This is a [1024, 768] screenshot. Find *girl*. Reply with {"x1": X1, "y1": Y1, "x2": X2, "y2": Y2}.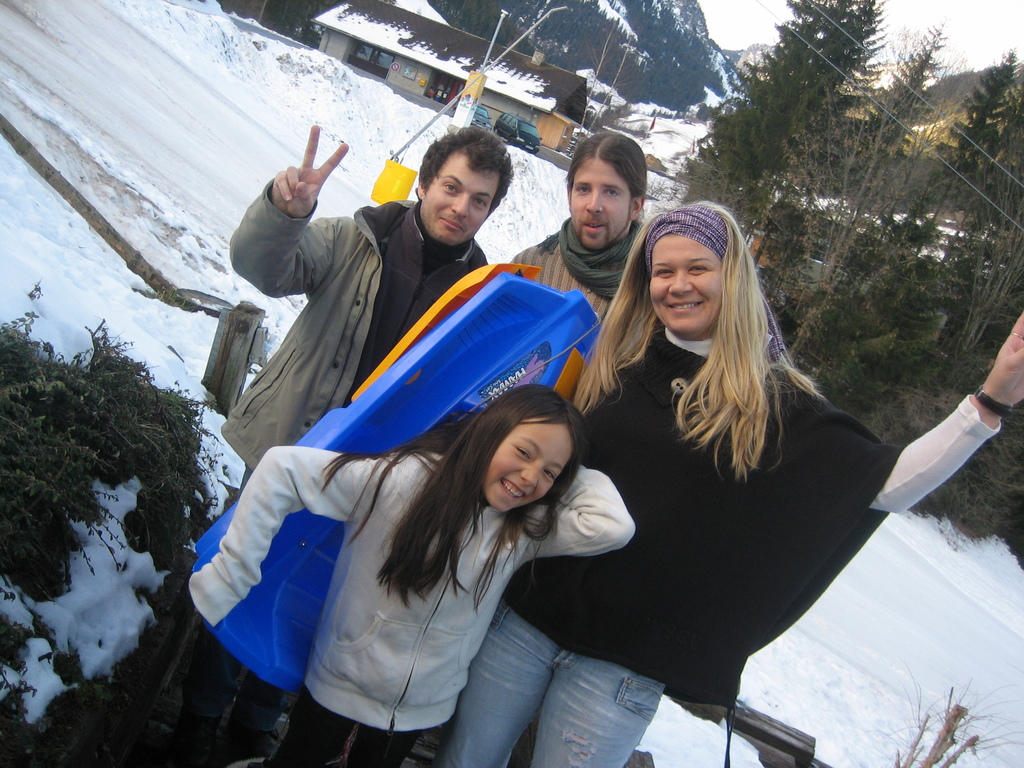
{"x1": 212, "y1": 367, "x2": 680, "y2": 738}.
